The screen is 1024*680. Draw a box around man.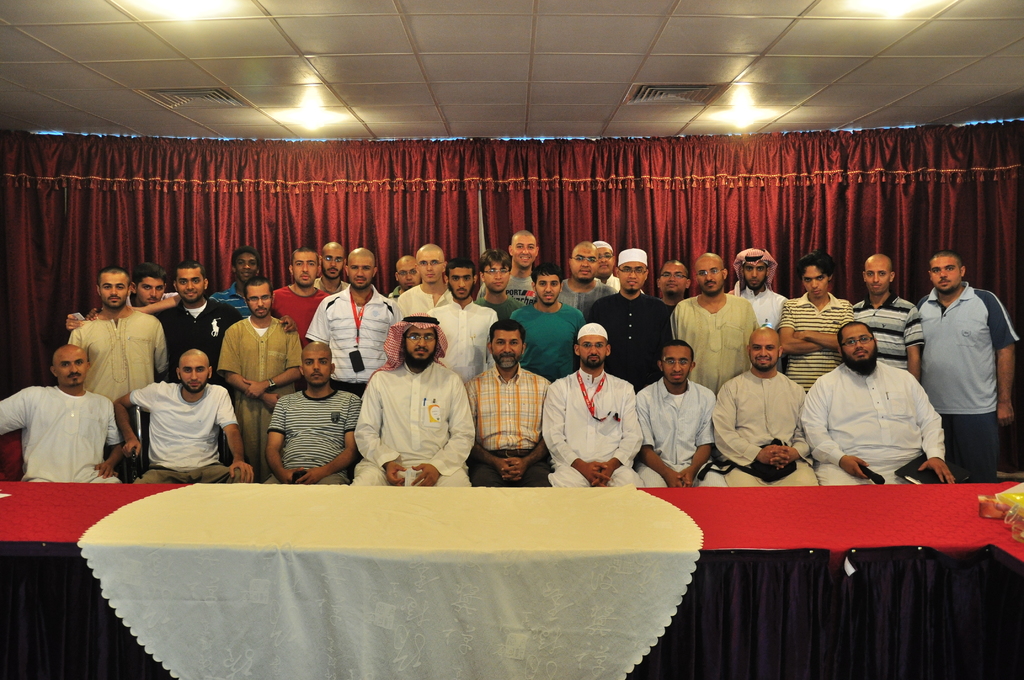
(808,321,956,484).
